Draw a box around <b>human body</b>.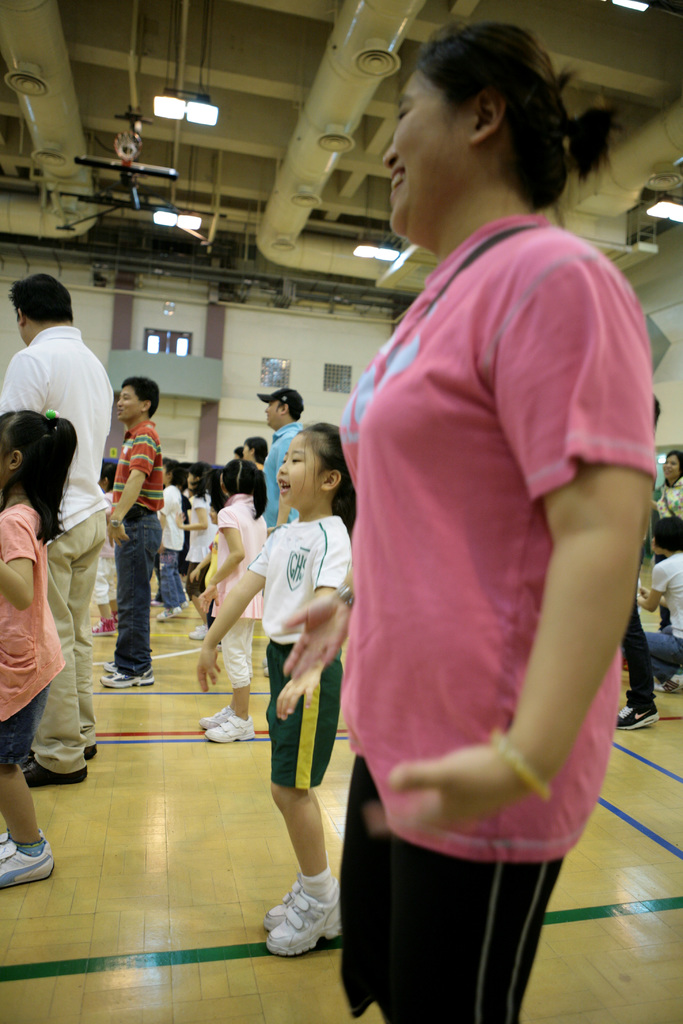
<box>626,548,682,739</box>.
